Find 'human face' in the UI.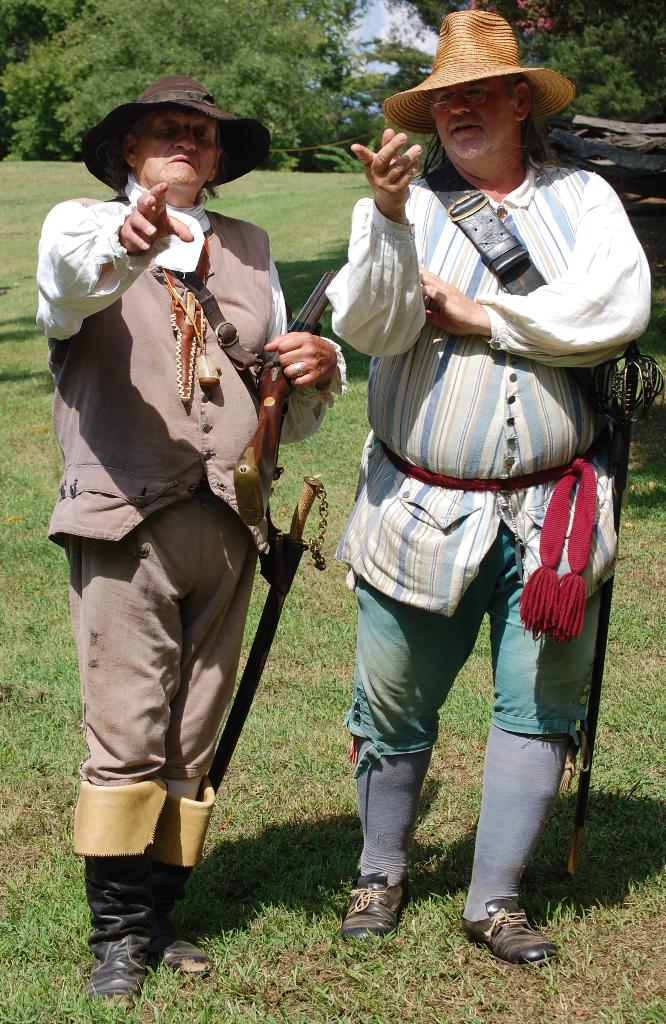
UI element at <bbox>133, 104, 214, 178</bbox>.
